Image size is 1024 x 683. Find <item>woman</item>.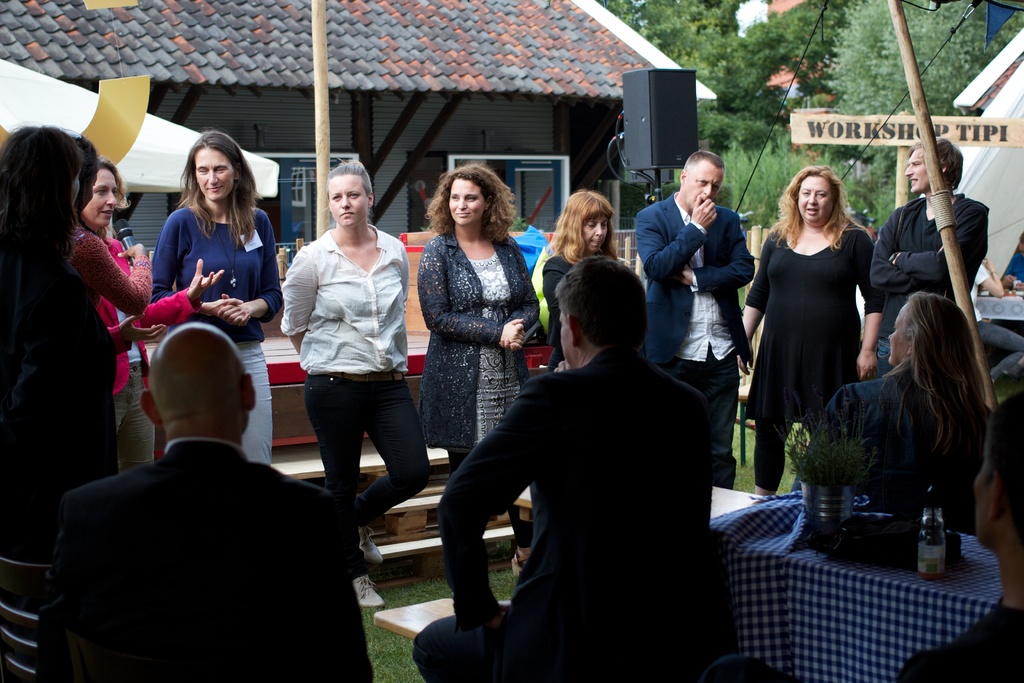
region(789, 294, 994, 497).
